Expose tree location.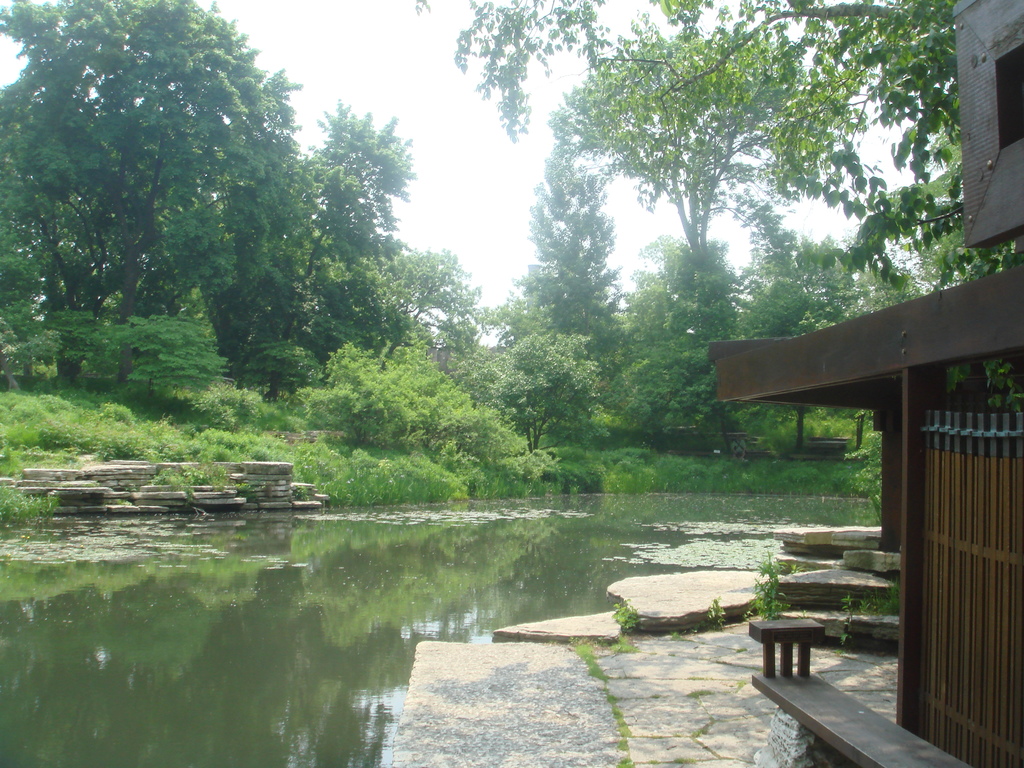
Exposed at <region>449, 317, 598, 467</region>.
